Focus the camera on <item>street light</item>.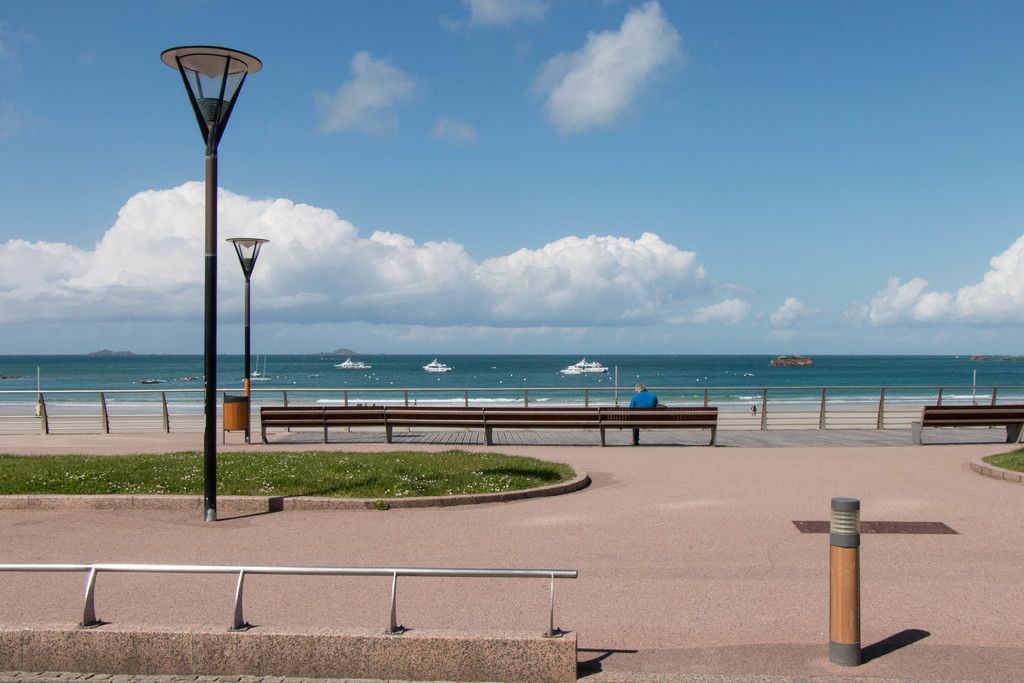
Focus region: region(157, 51, 262, 525).
